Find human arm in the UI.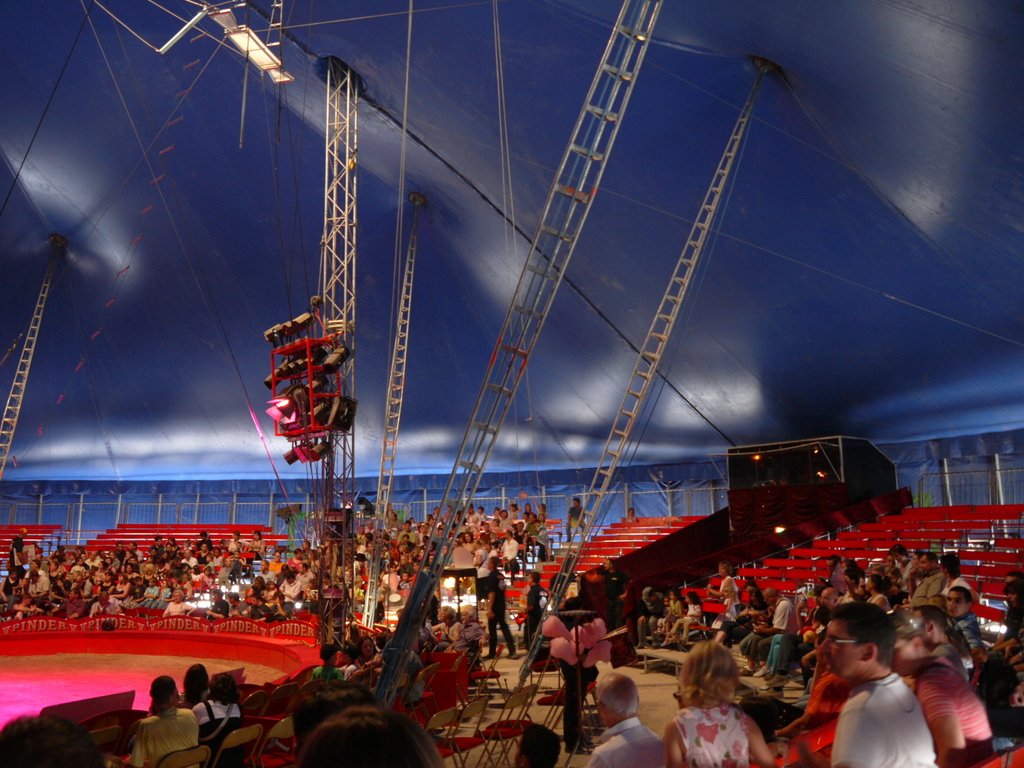
UI element at <box>531,495,540,512</box>.
